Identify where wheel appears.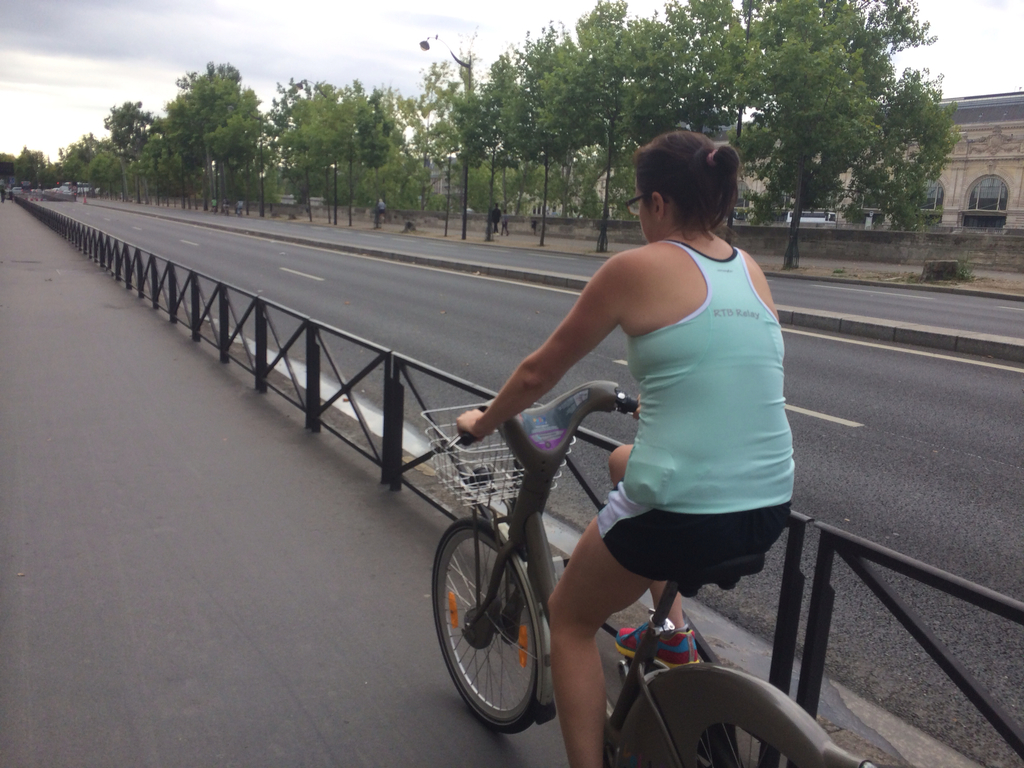
Appears at Rect(424, 506, 568, 740).
